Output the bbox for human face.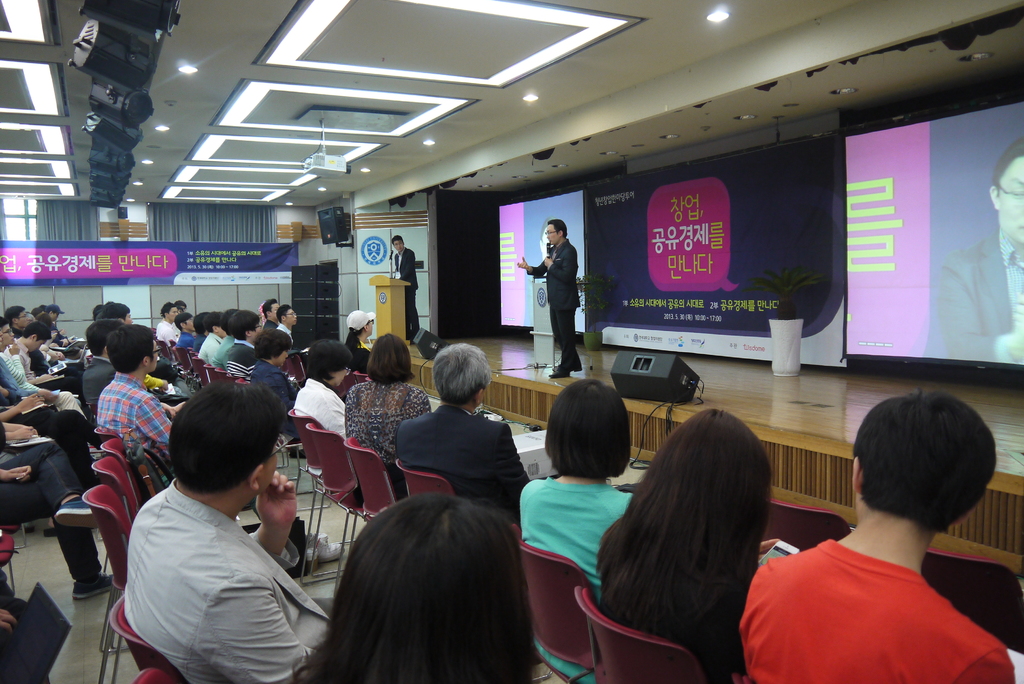
391,237,402,256.
